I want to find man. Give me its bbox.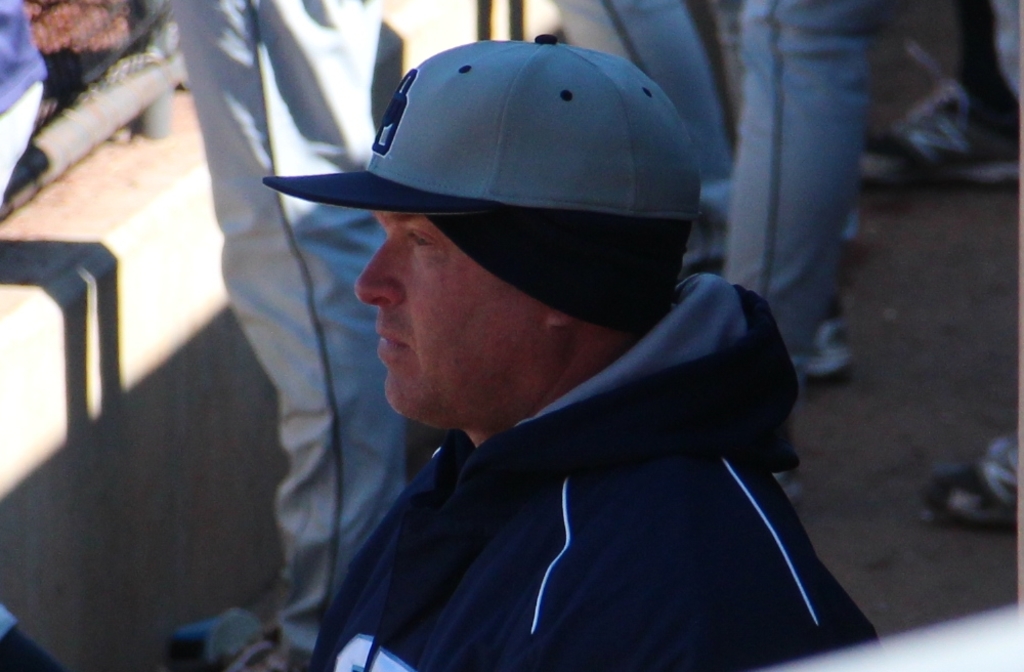
696/0/859/351.
